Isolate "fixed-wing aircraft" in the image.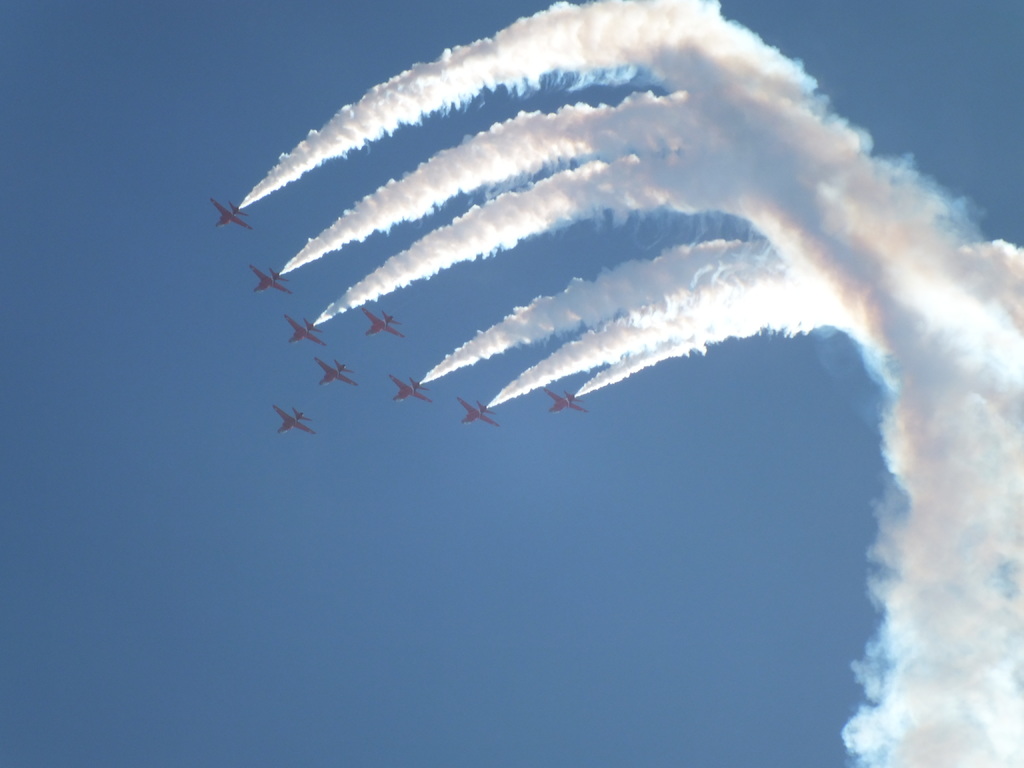
Isolated region: pyautogui.locateOnScreen(271, 404, 317, 436).
